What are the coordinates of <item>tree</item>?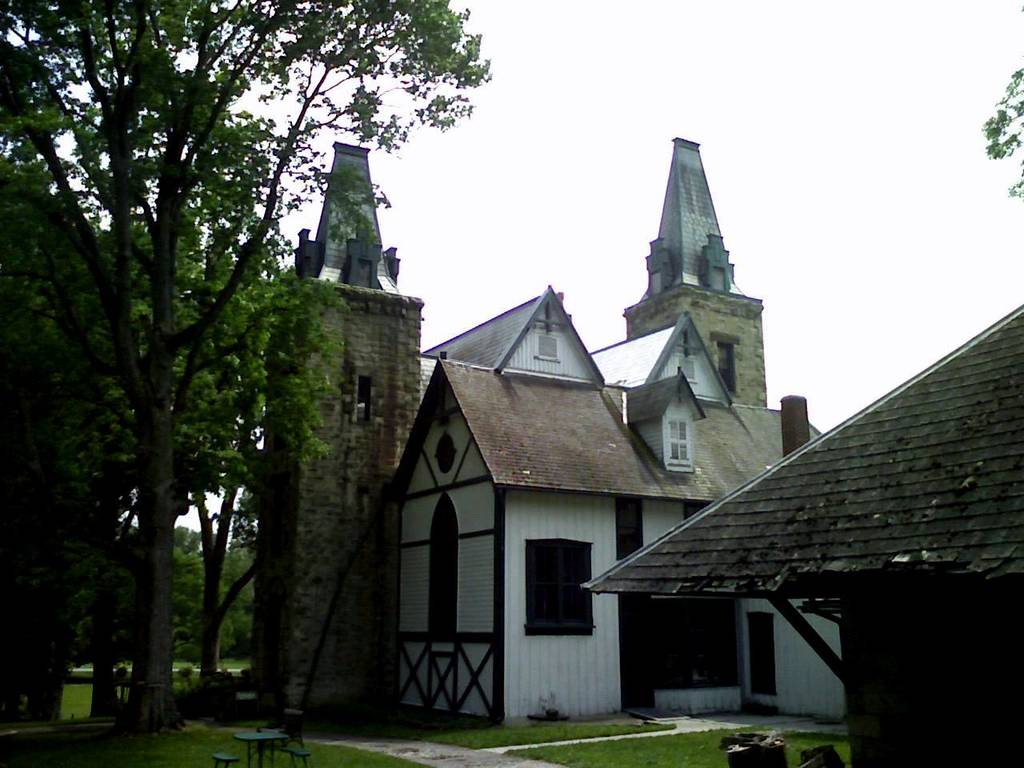
(left=86, top=218, right=336, bottom=670).
